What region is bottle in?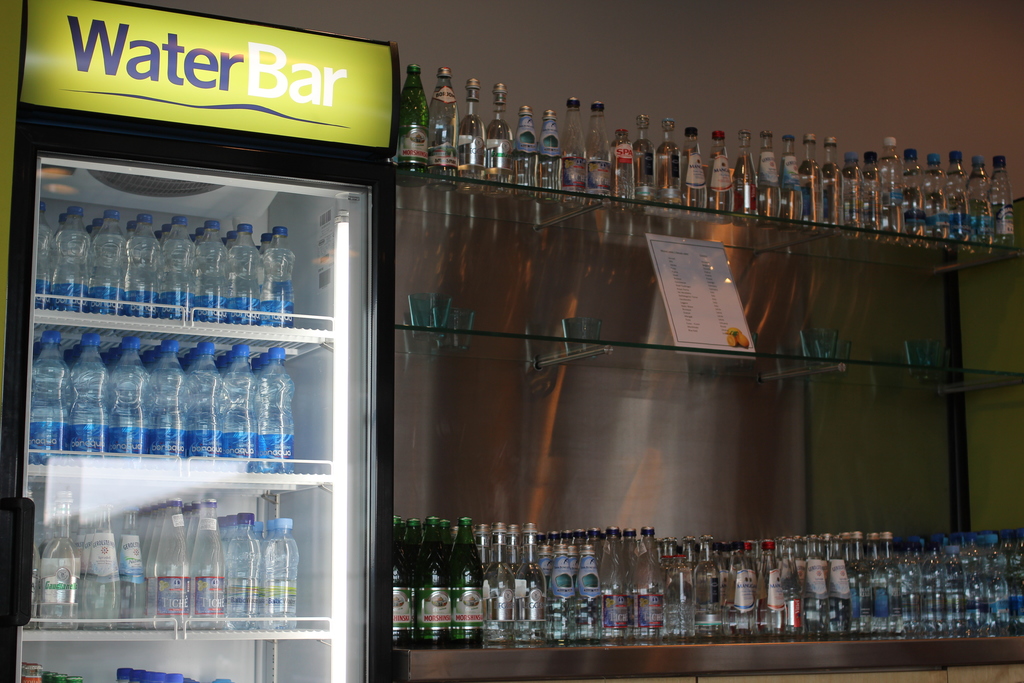
bbox(601, 531, 608, 543).
